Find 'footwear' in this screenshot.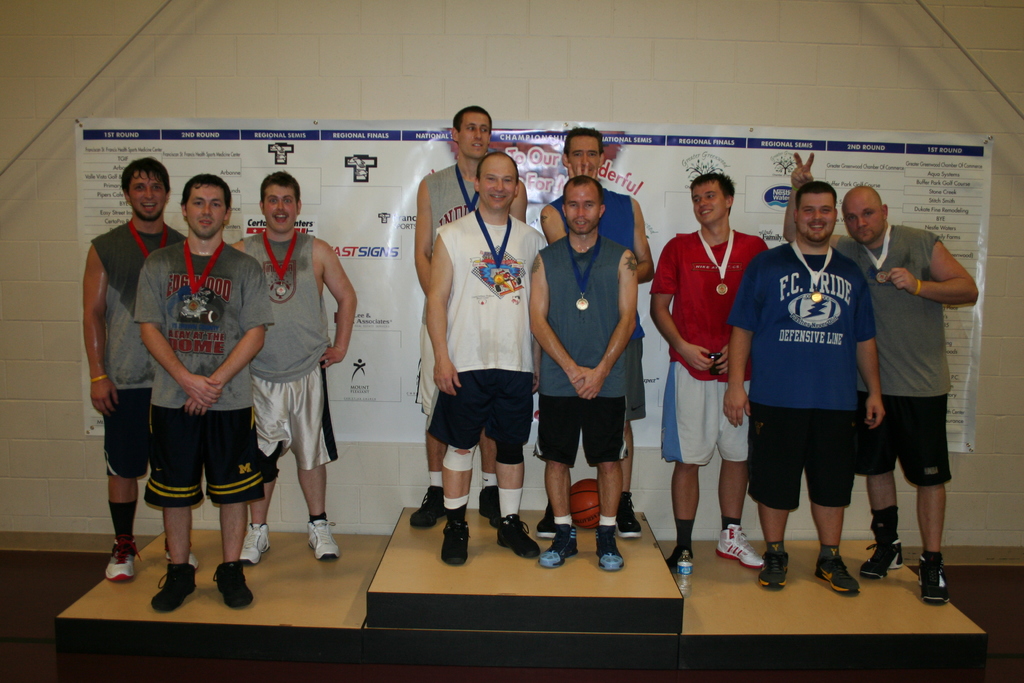
The bounding box for 'footwear' is bbox=[212, 563, 256, 609].
